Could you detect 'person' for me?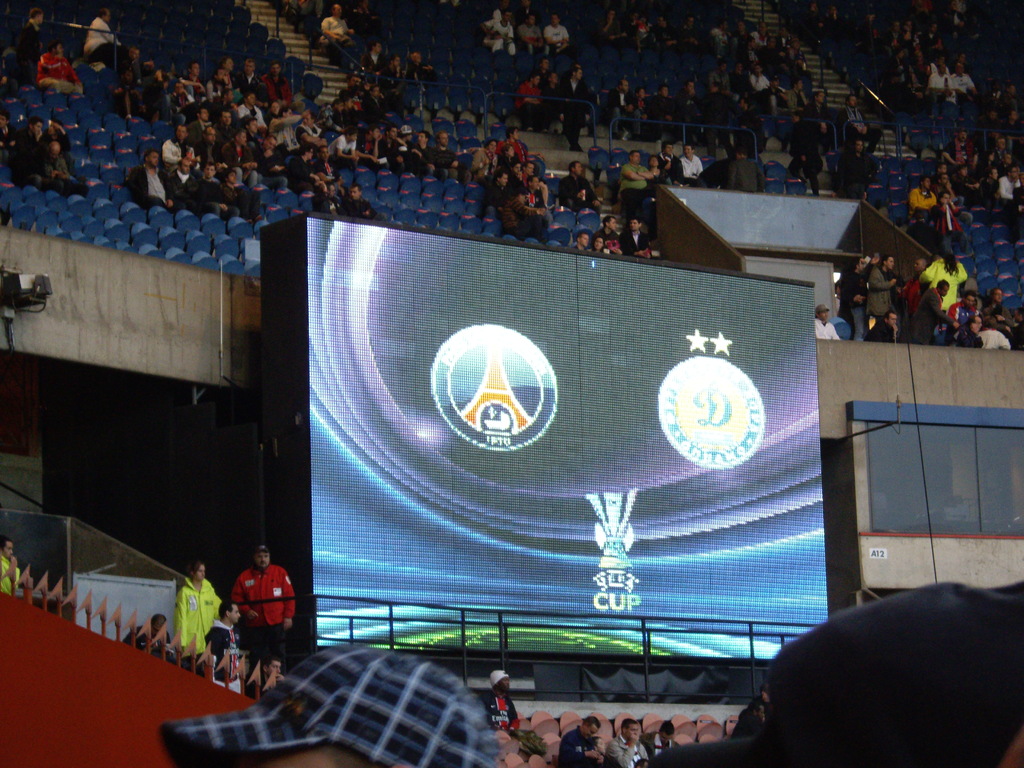
Detection result: [x1=126, y1=611, x2=186, y2=660].
